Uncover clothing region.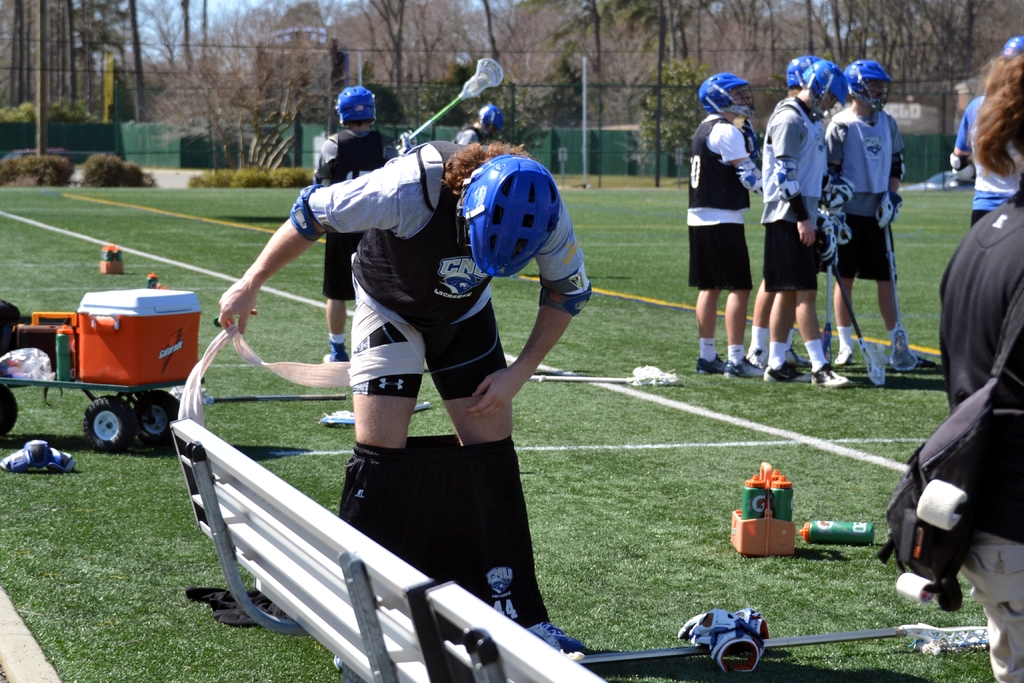
Uncovered: {"left": 686, "top": 113, "right": 753, "bottom": 367}.
